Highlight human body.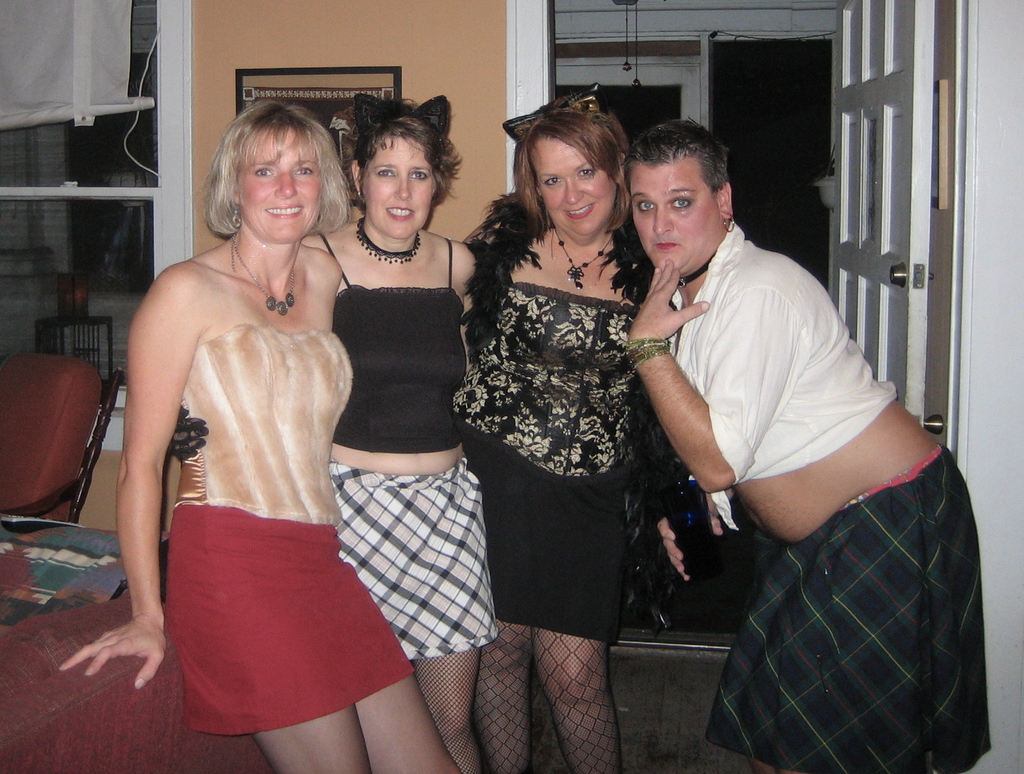
Highlighted region: box(465, 78, 642, 768).
